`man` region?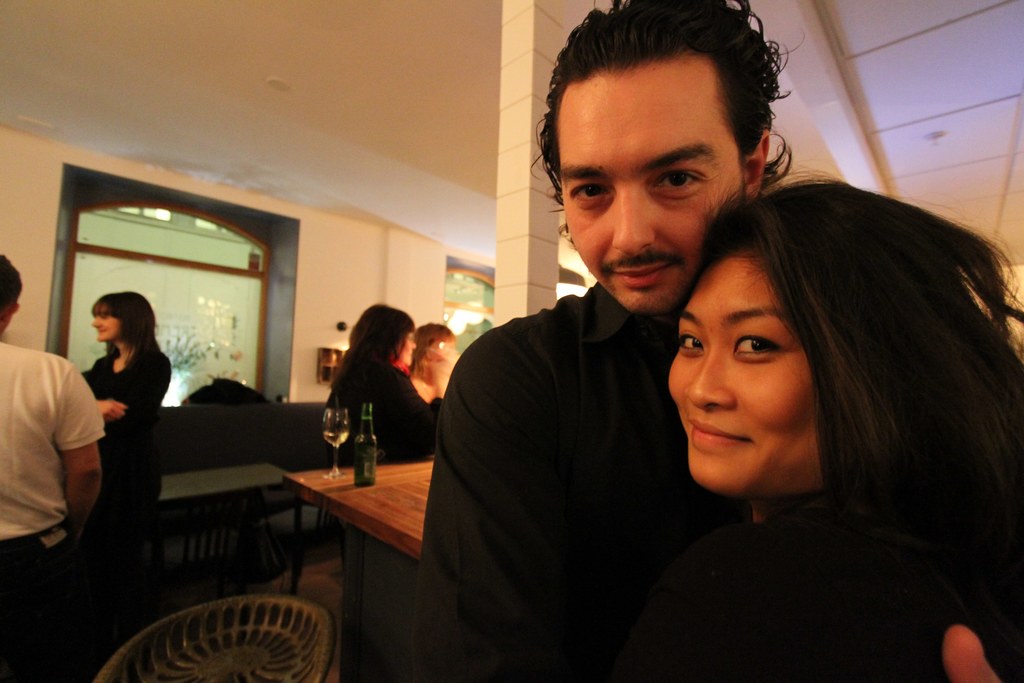
<bbox>3, 288, 106, 592</bbox>
